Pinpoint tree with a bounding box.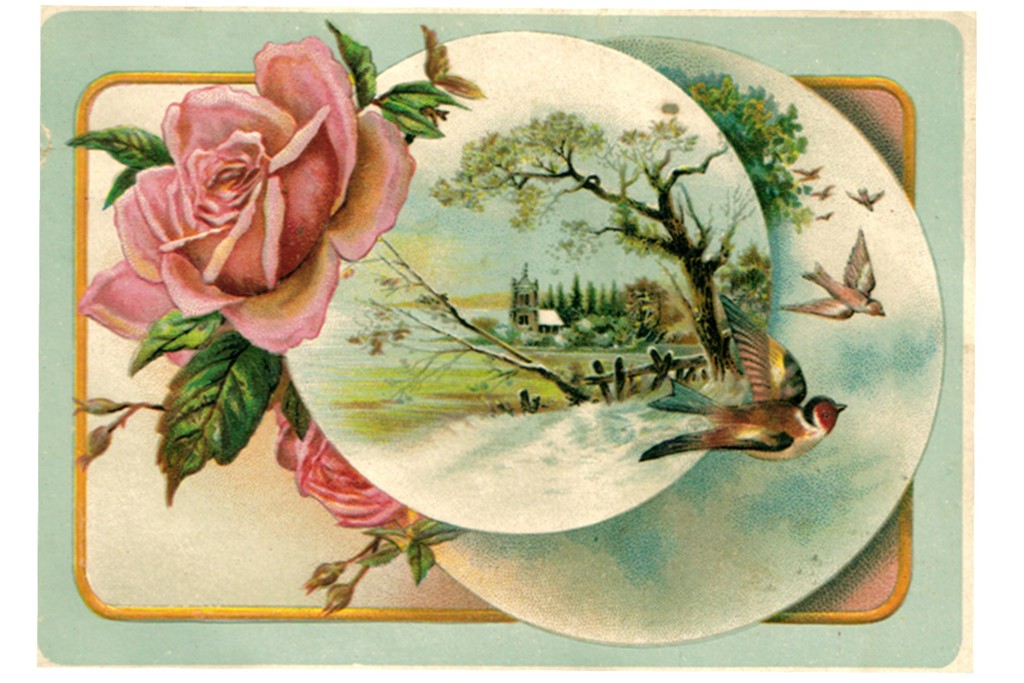
locate(596, 278, 609, 316).
